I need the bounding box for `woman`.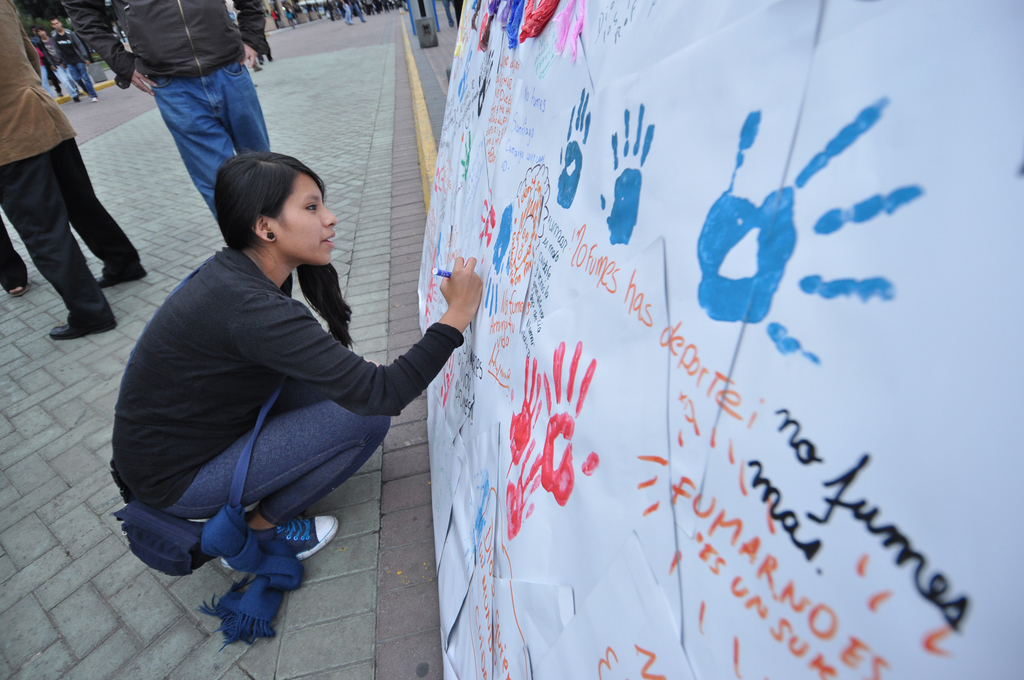
Here it is: (x1=109, y1=124, x2=440, y2=651).
